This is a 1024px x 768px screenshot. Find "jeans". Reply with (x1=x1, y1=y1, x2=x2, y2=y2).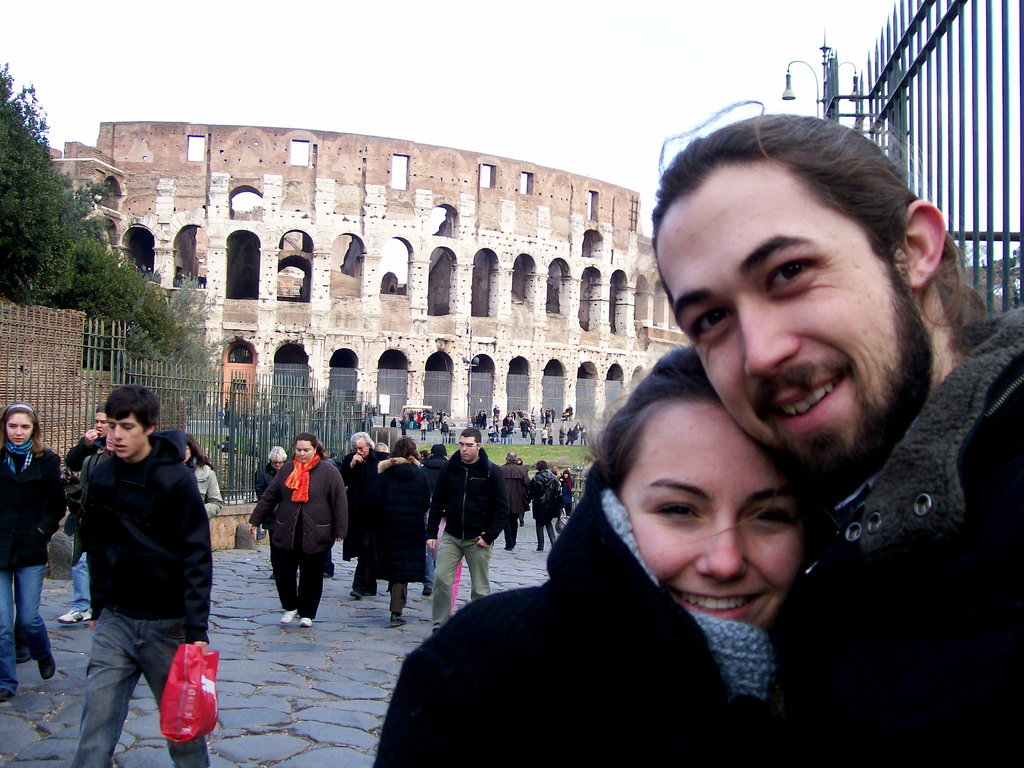
(x1=508, y1=436, x2=512, y2=445).
